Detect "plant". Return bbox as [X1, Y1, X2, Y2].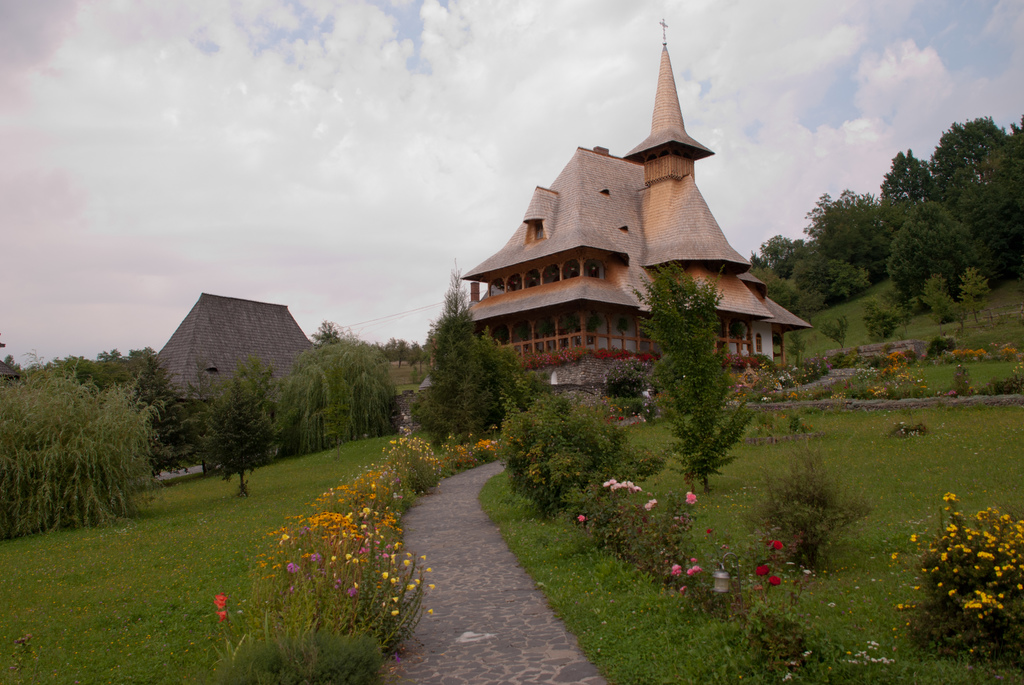
[270, 515, 404, 577].
